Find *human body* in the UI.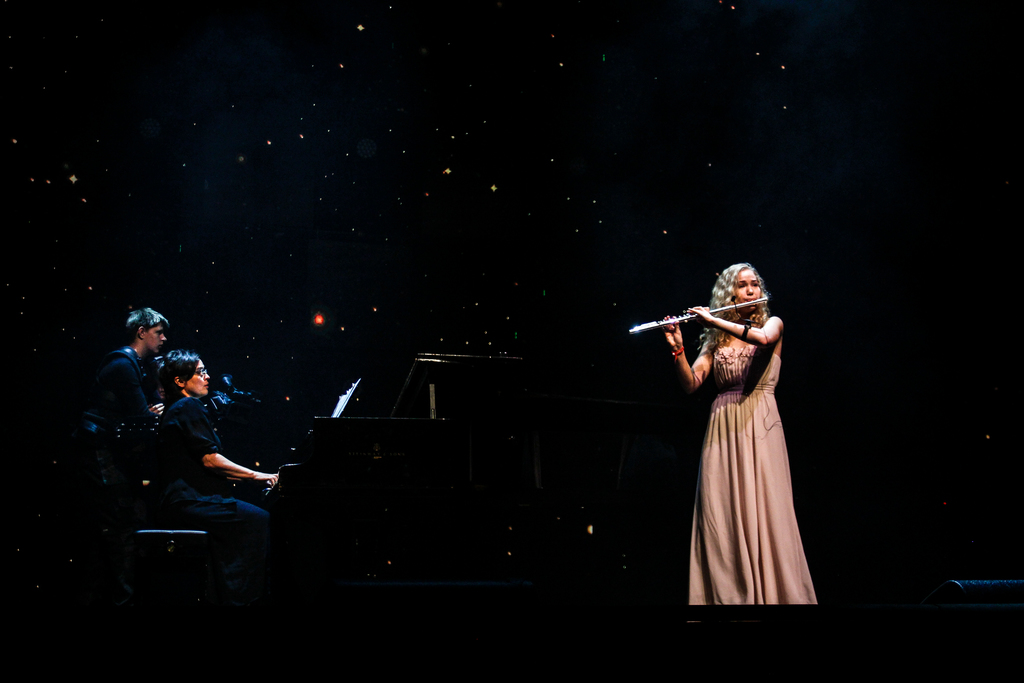
UI element at 140 347 259 577.
